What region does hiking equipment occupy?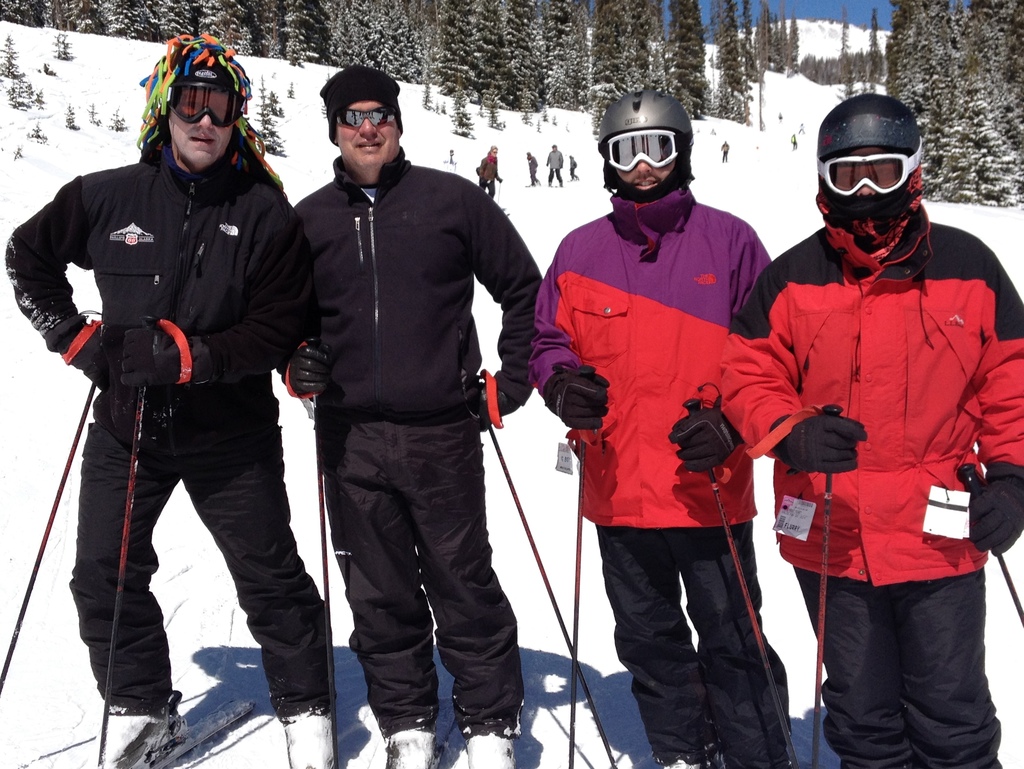
region(93, 314, 168, 768).
